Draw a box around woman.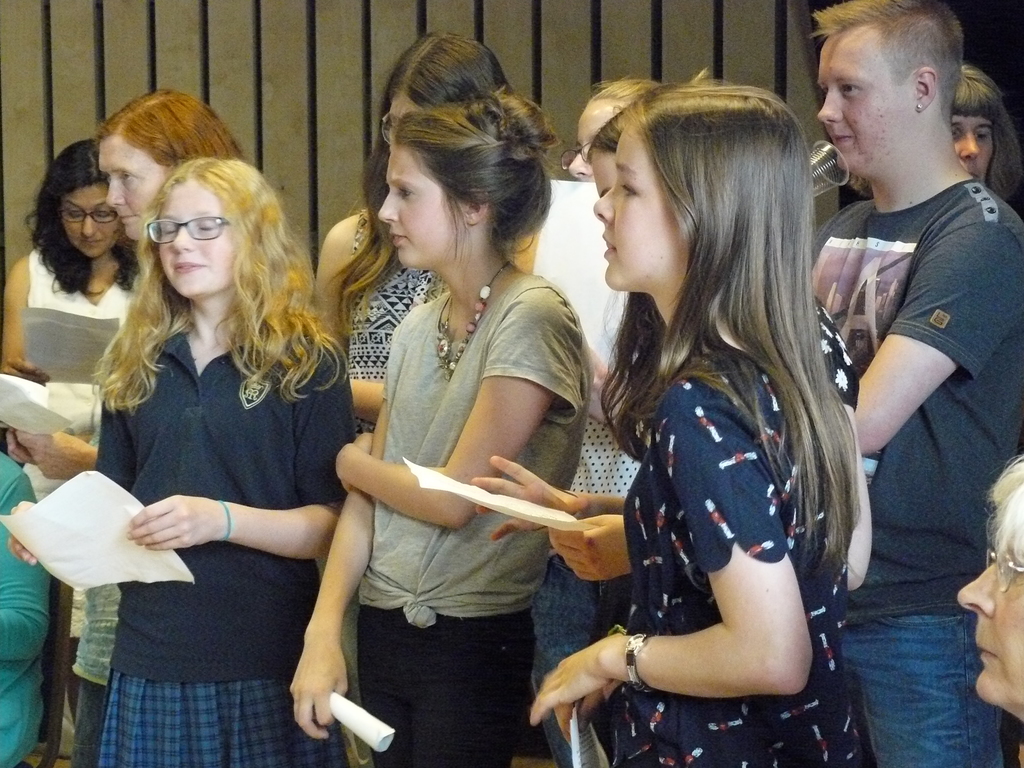
(557,75,719,178).
